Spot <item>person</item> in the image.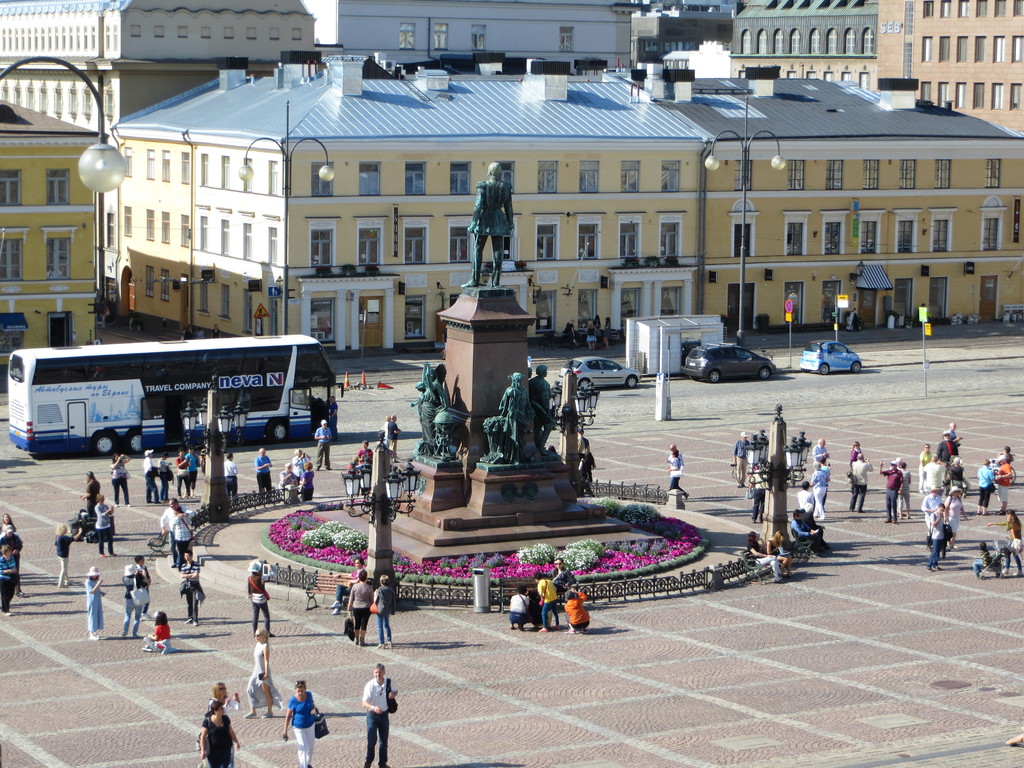
<item>person</item> found at pyautogui.locateOnScreen(789, 506, 821, 564).
